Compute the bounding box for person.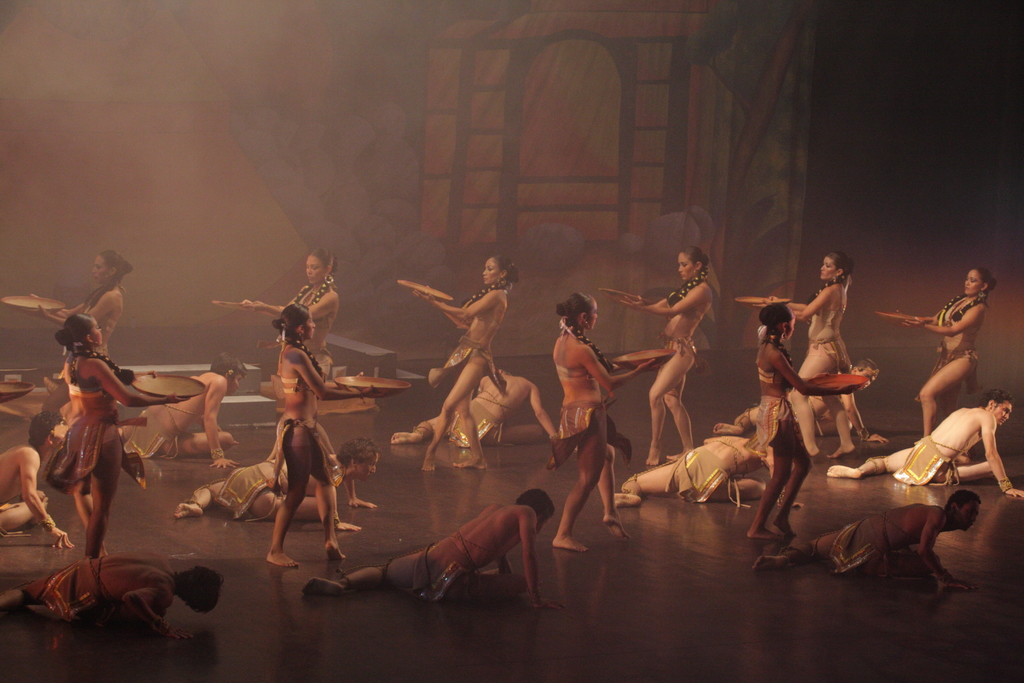
<bbox>604, 427, 774, 503</bbox>.
